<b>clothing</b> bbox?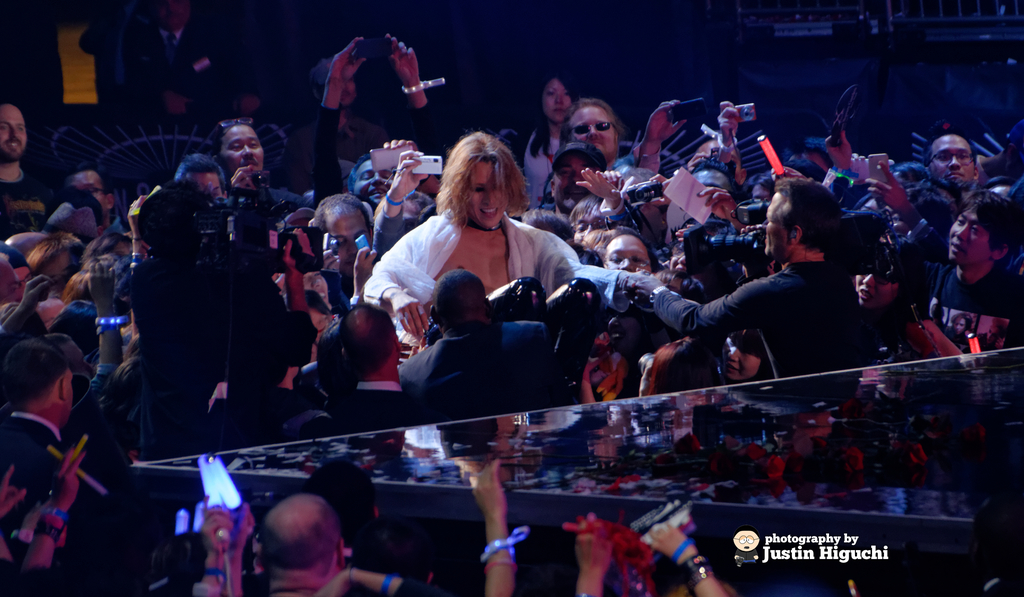
701/260/848/374
